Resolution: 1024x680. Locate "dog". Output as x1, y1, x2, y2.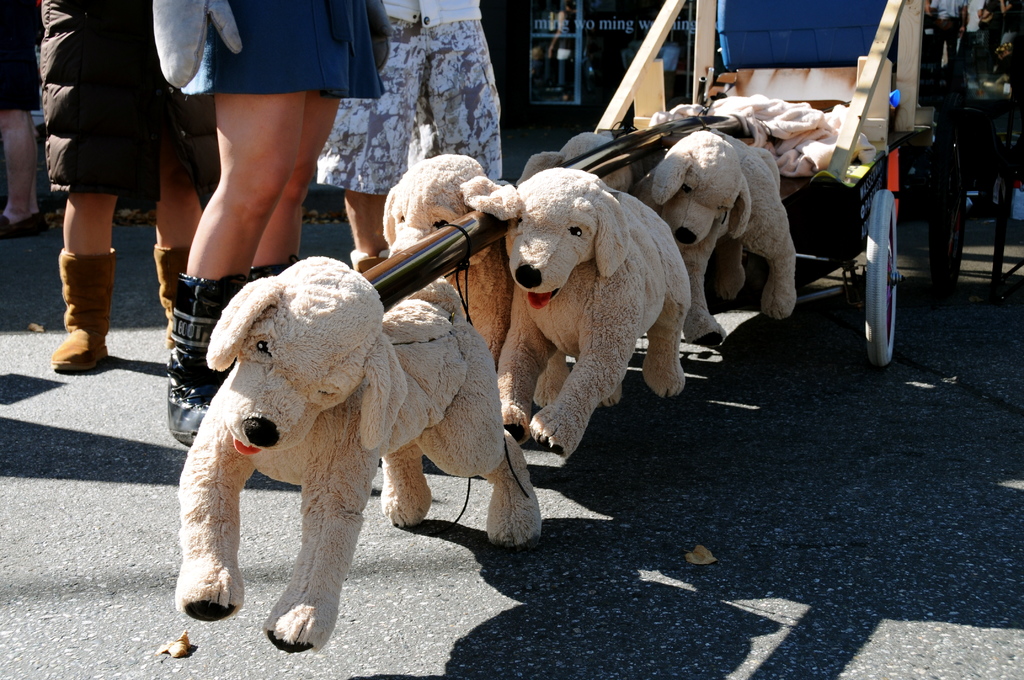
383, 152, 580, 410.
